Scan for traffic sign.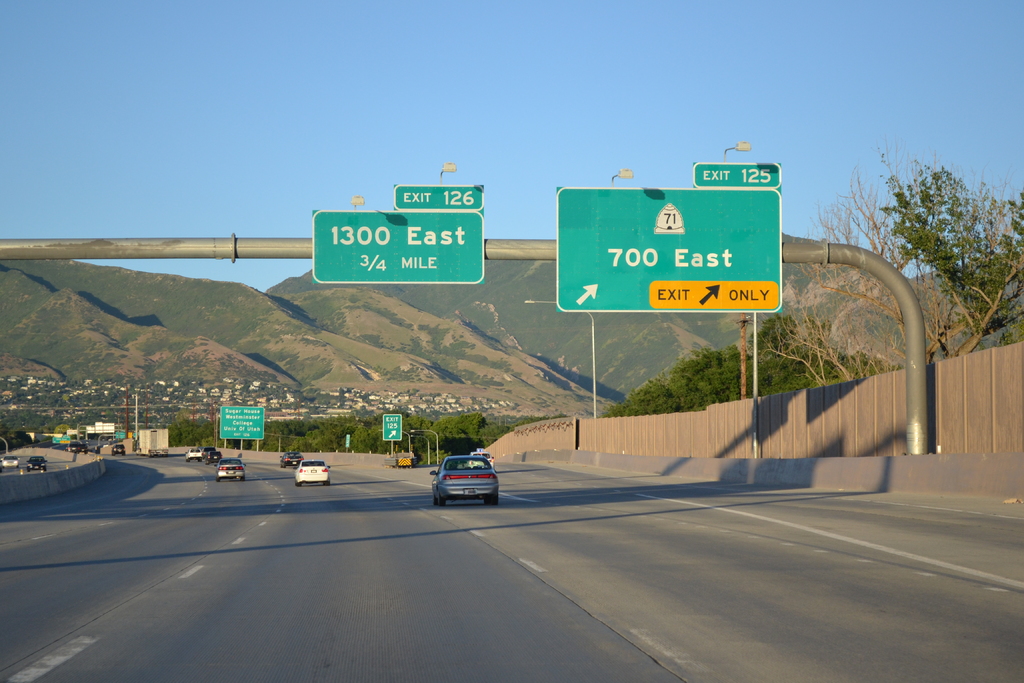
Scan result: 307 179 484 290.
